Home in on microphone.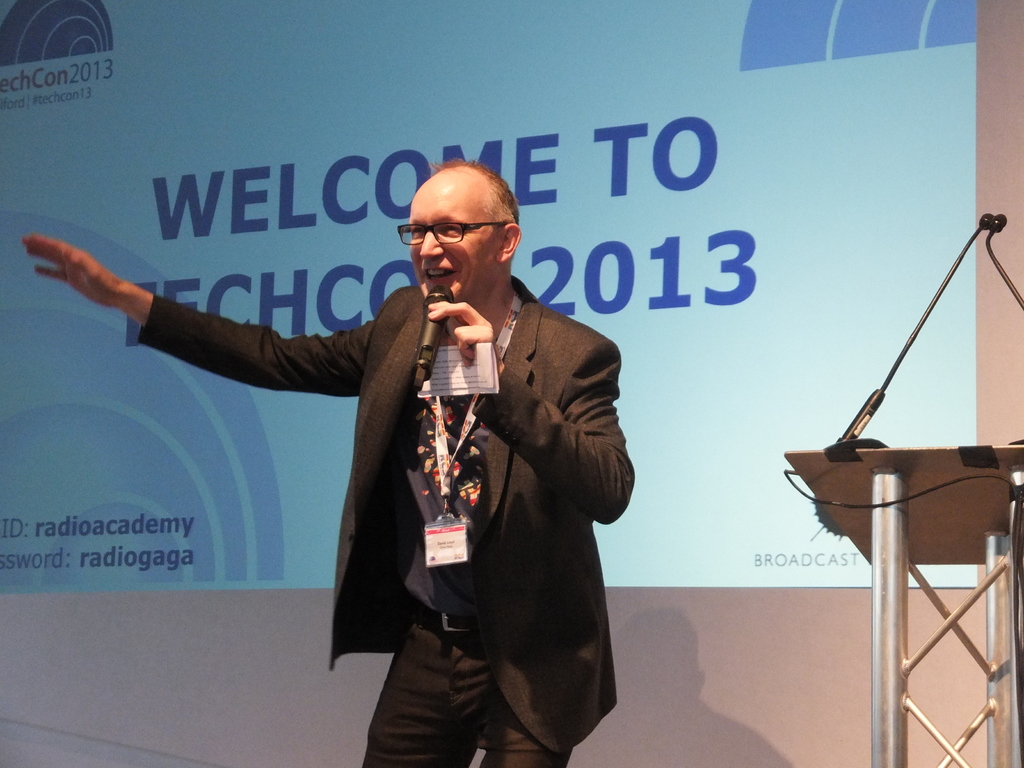
Homed in at select_region(981, 211, 992, 229).
